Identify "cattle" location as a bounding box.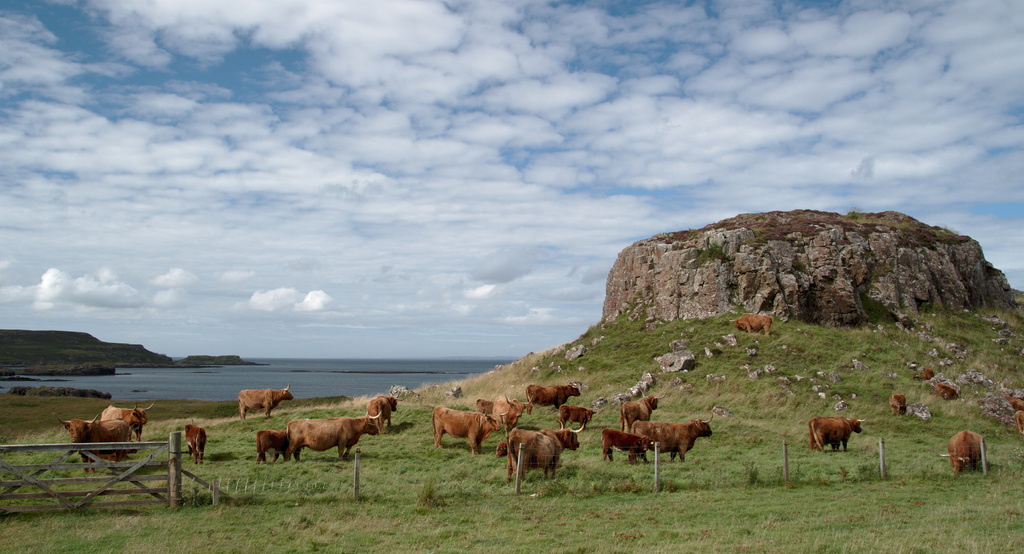
628, 414, 714, 462.
